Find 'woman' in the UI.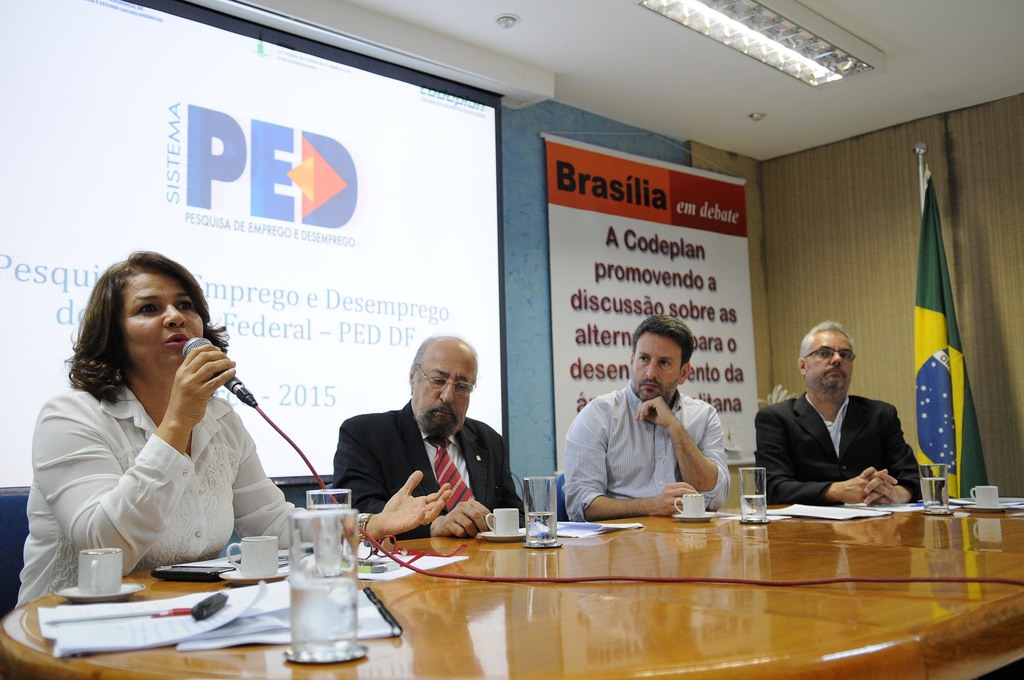
UI element at box(17, 255, 456, 607).
